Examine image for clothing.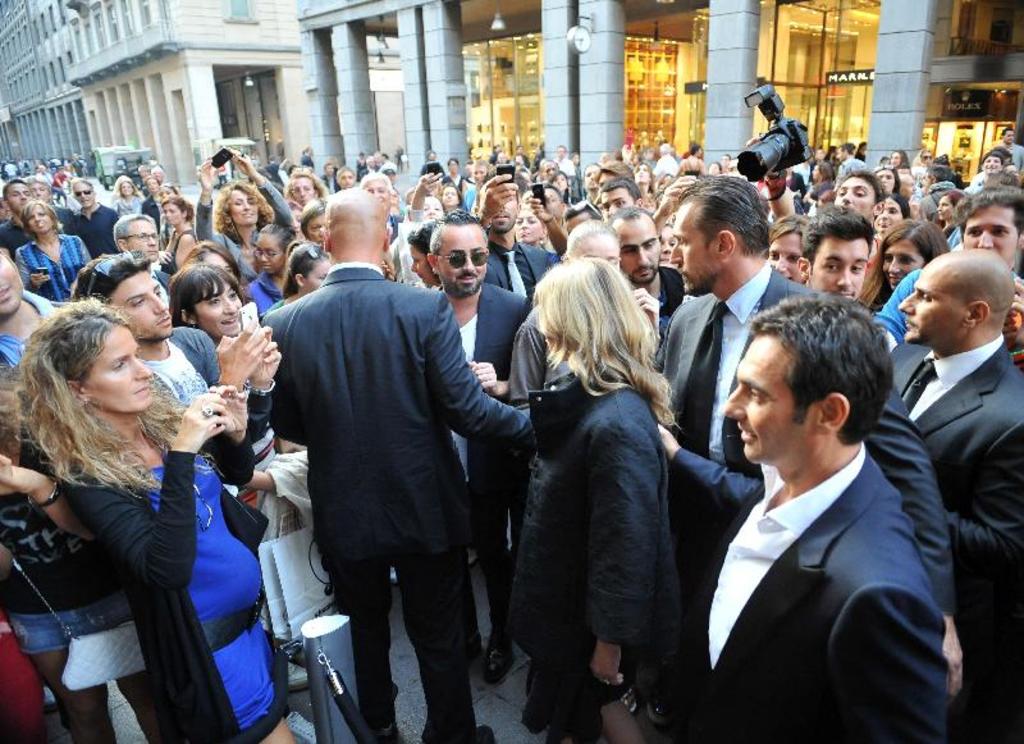
Examination result: x1=649, y1=155, x2=676, y2=178.
